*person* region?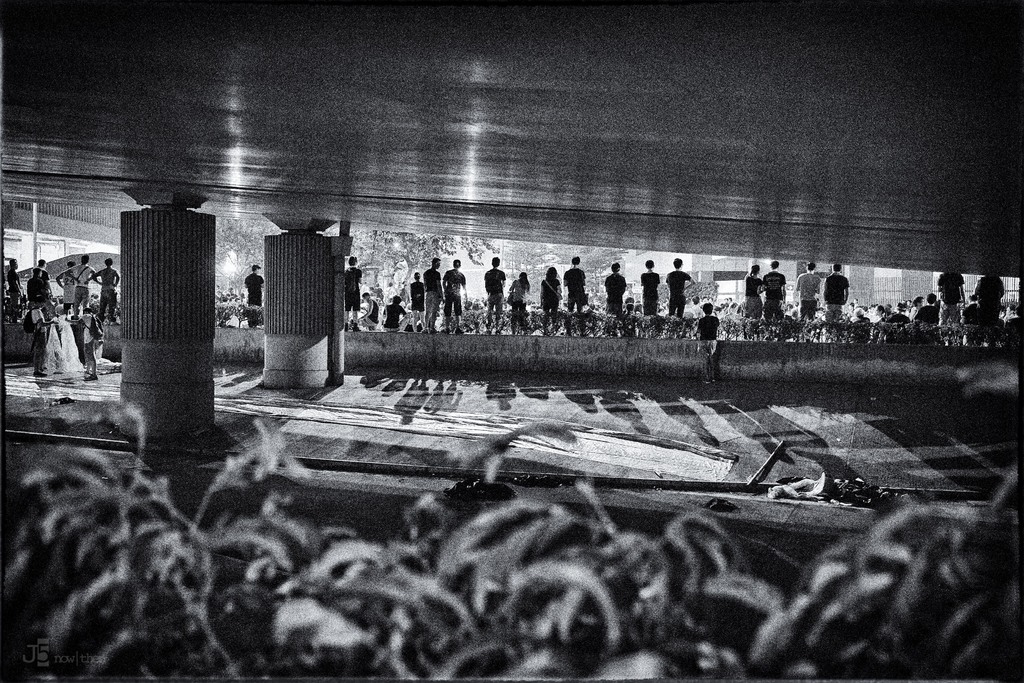
{"x1": 28, "y1": 256, "x2": 49, "y2": 309}
